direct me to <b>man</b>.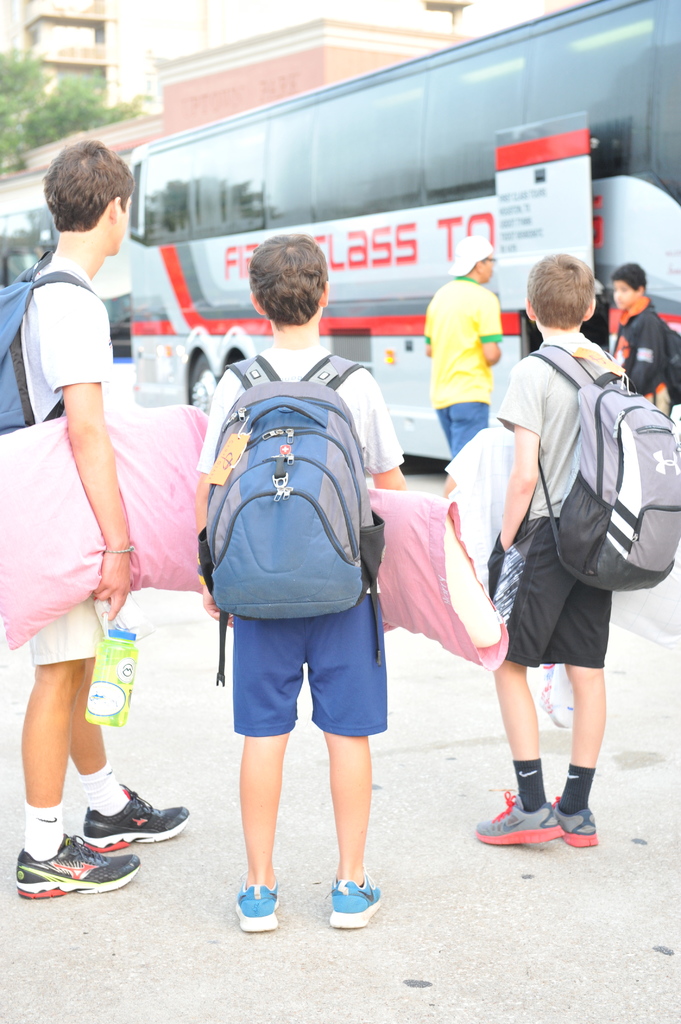
Direction: region(431, 234, 526, 454).
